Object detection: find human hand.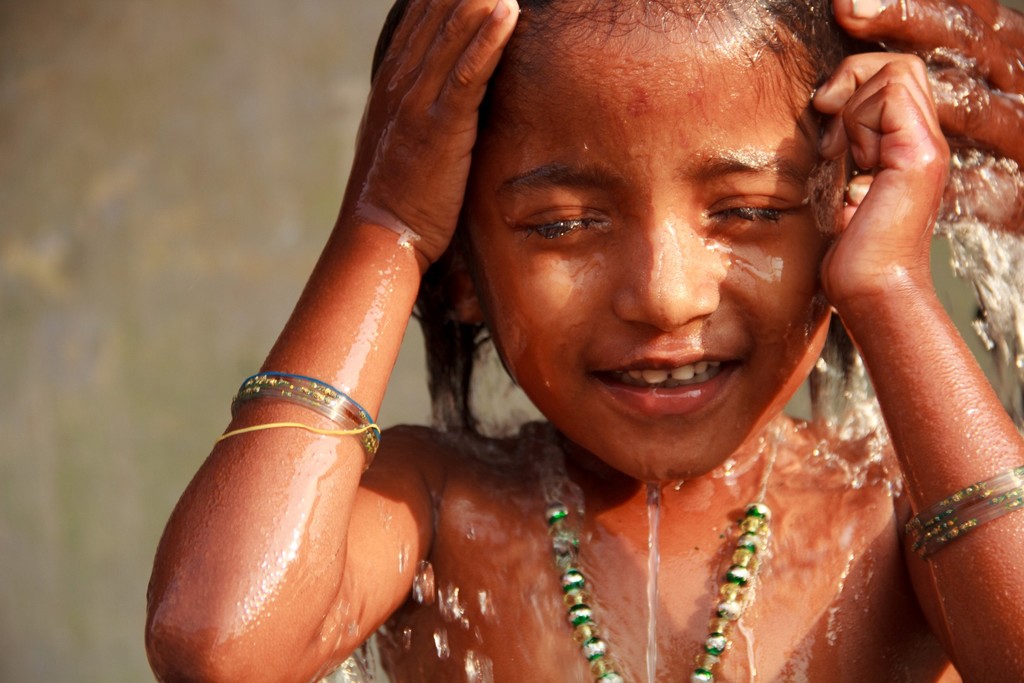
{"x1": 830, "y1": 0, "x2": 1023, "y2": 238}.
